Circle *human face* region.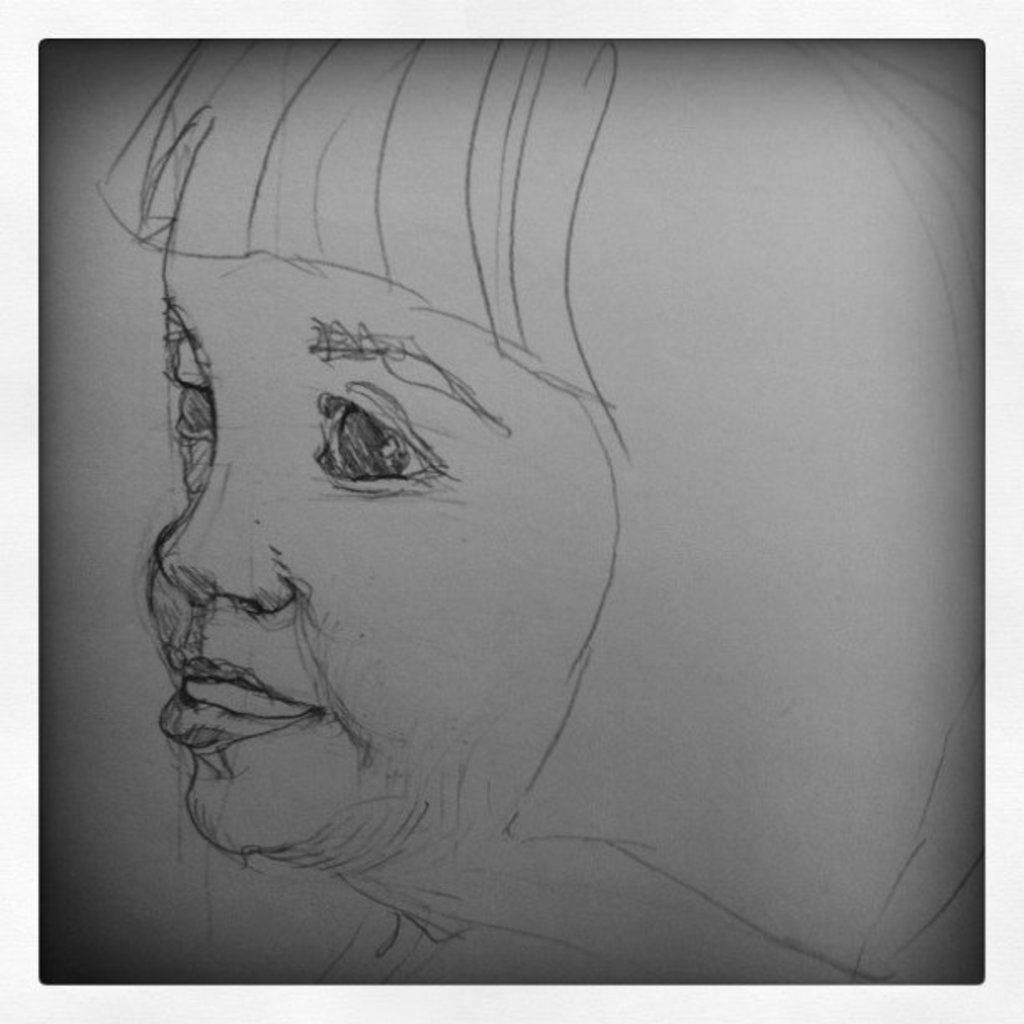
Region: 84 54 621 924.
